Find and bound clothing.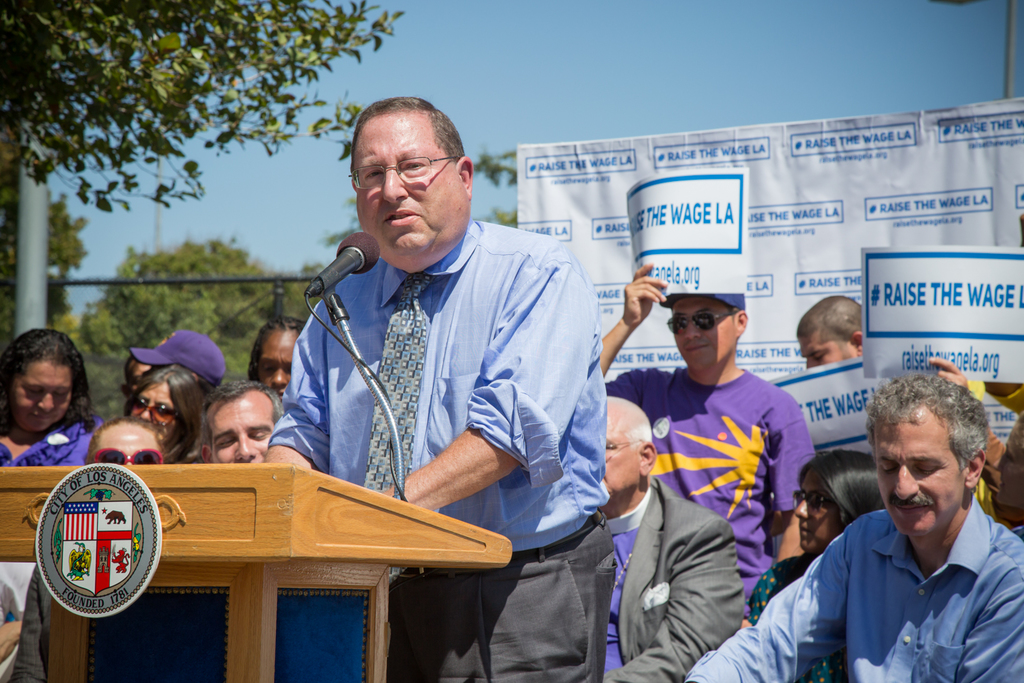
Bound: bbox(606, 365, 815, 613).
